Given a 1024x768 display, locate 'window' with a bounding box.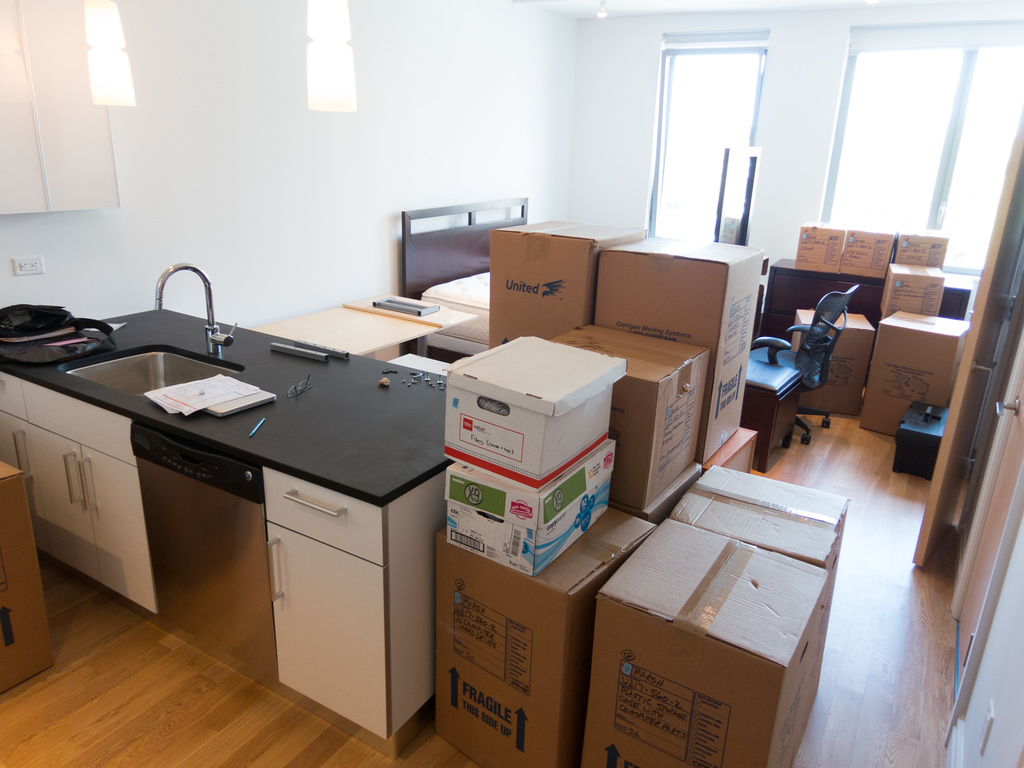
Located: crop(830, 16, 987, 263).
